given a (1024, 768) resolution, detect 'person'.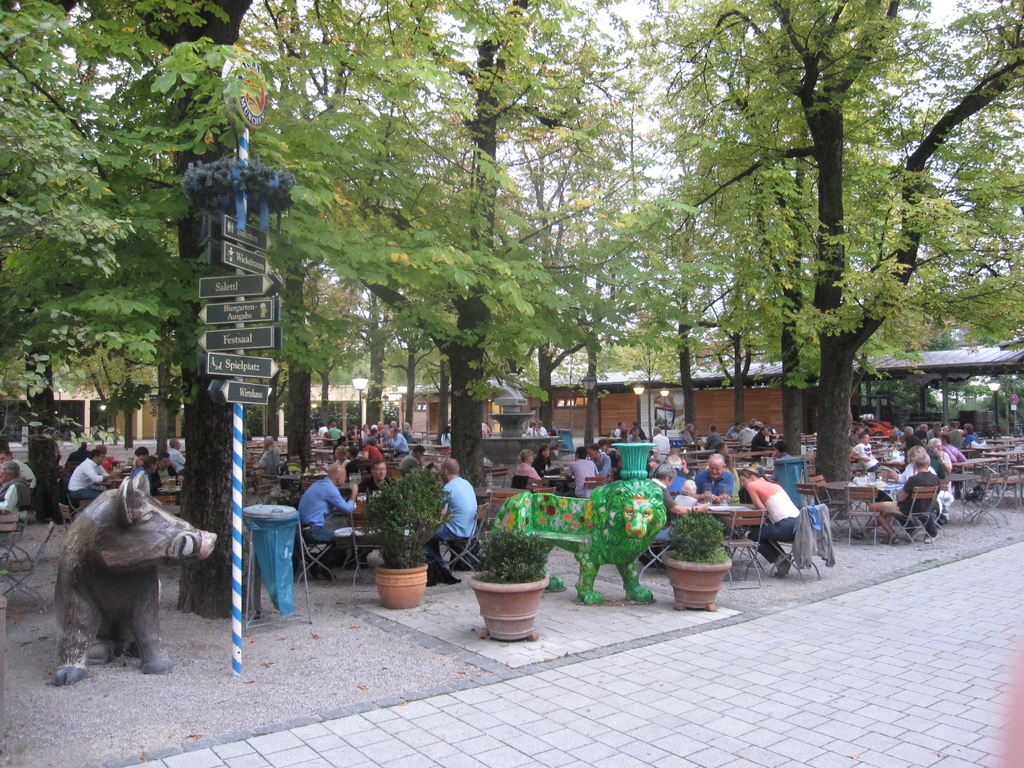
box(646, 467, 706, 513).
